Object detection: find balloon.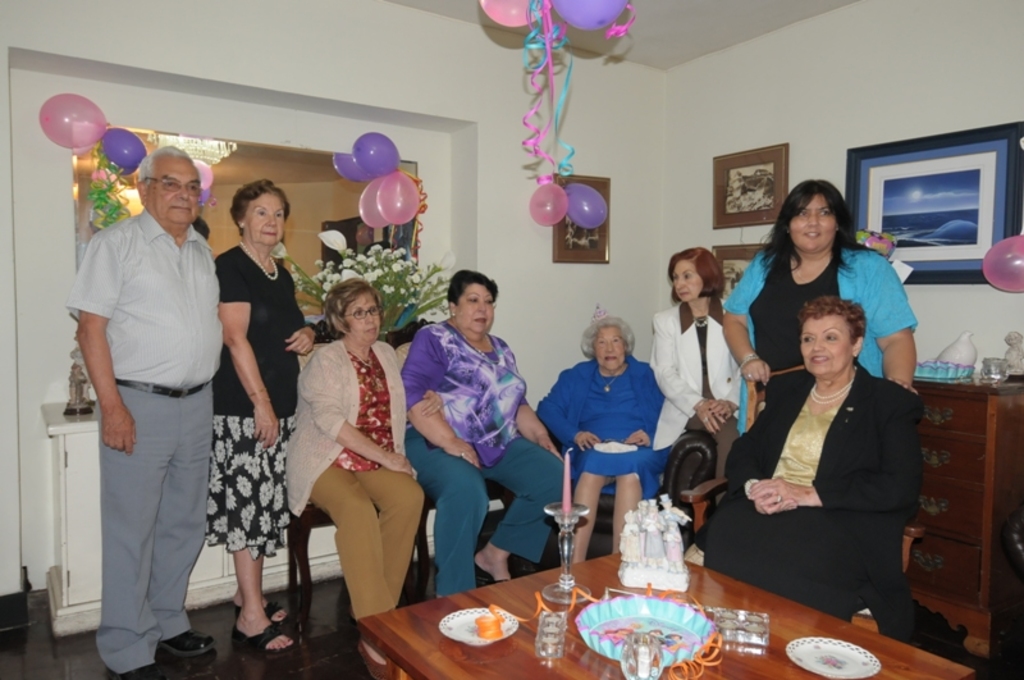
box=[360, 179, 376, 227].
